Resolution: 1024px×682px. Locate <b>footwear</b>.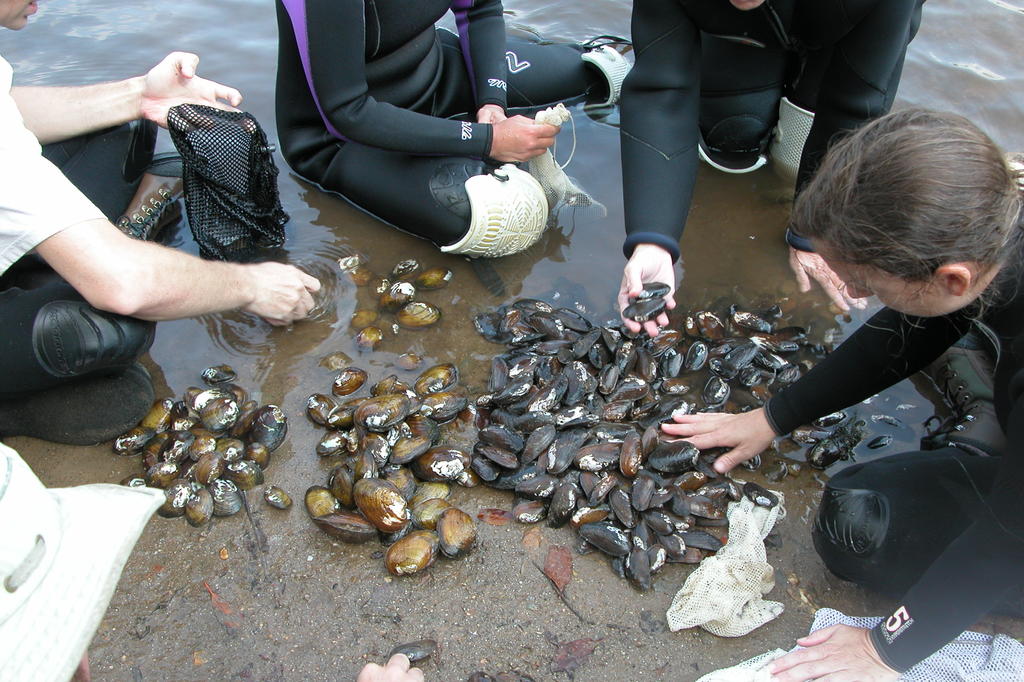
box=[0, 363, 155, 446].
